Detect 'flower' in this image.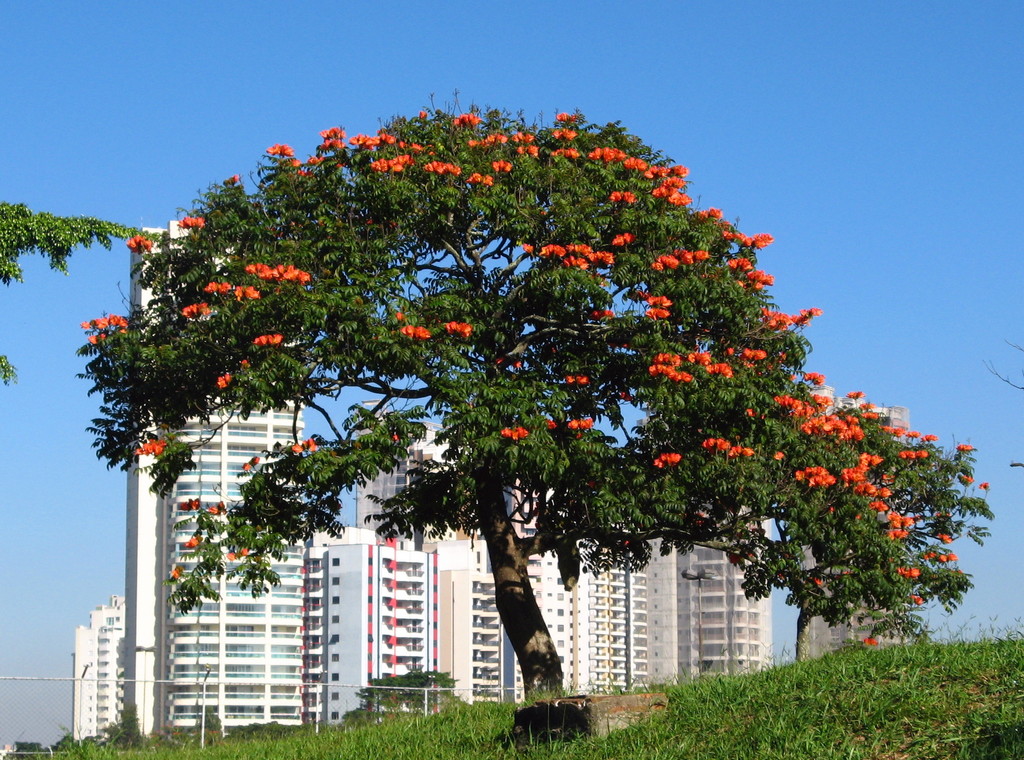
Detection: (502,424,528,441).
